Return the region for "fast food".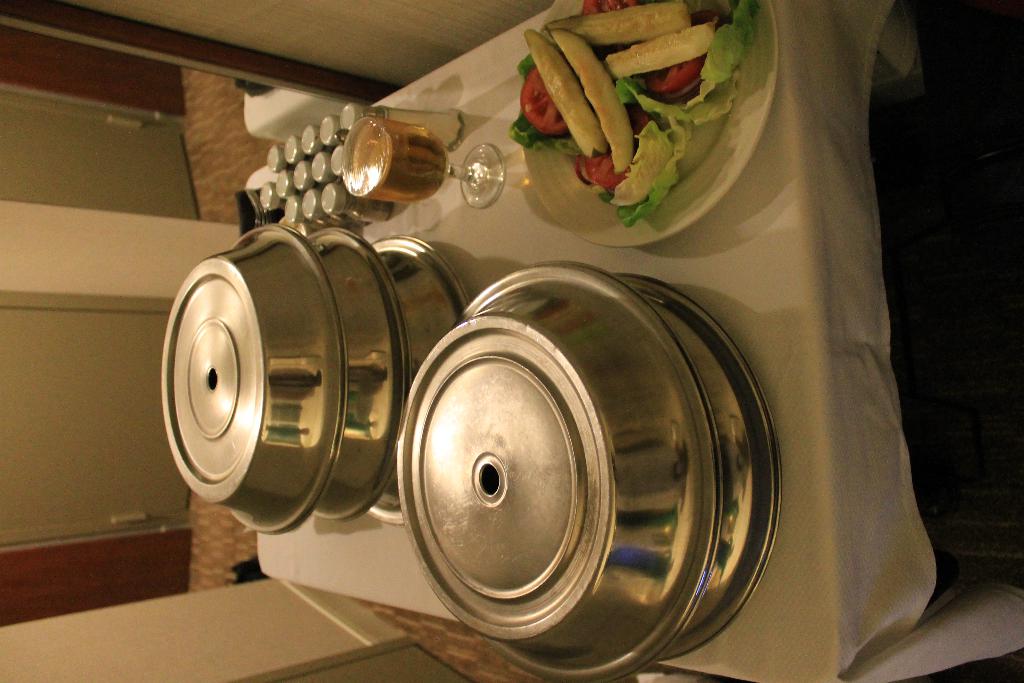
513 0 732 151.
